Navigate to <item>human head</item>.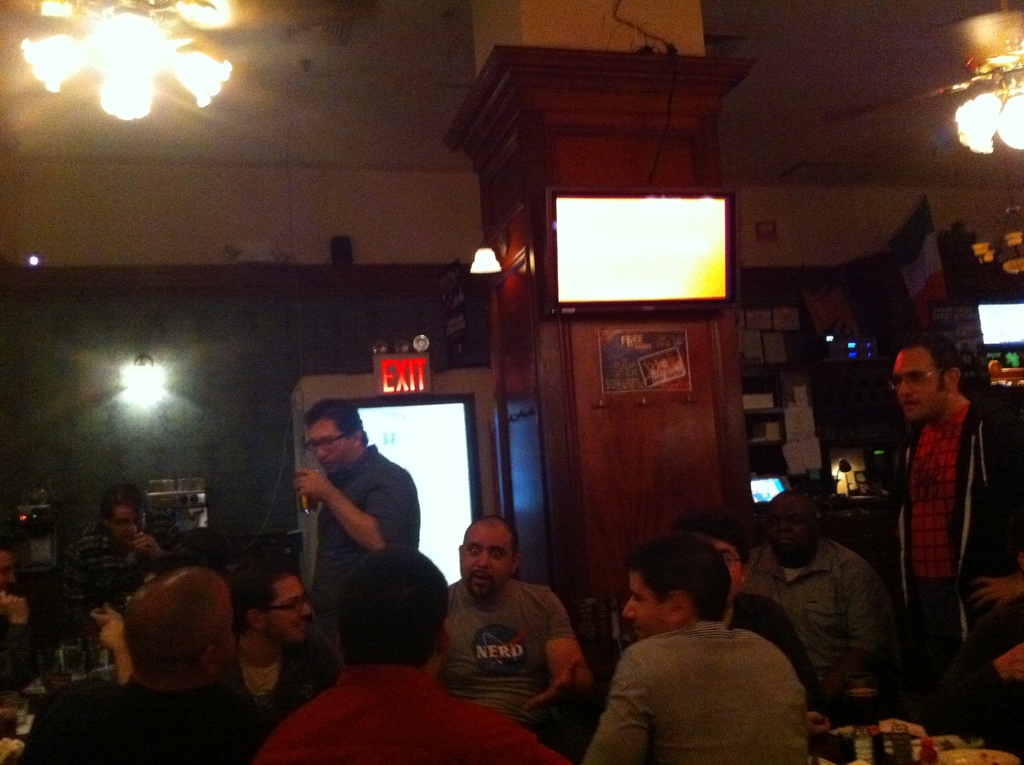
Navigation target: [left=454, top=517, right=520, bottom=602].
